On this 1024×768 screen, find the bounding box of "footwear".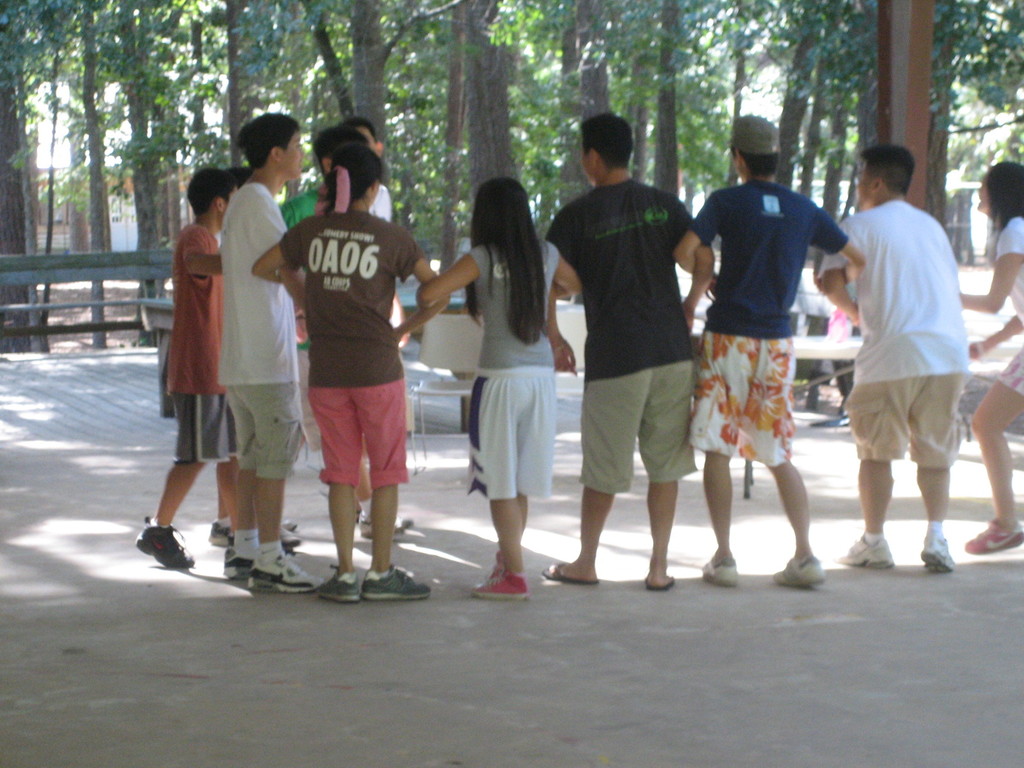
Bounding box: 541 559 599 585.
